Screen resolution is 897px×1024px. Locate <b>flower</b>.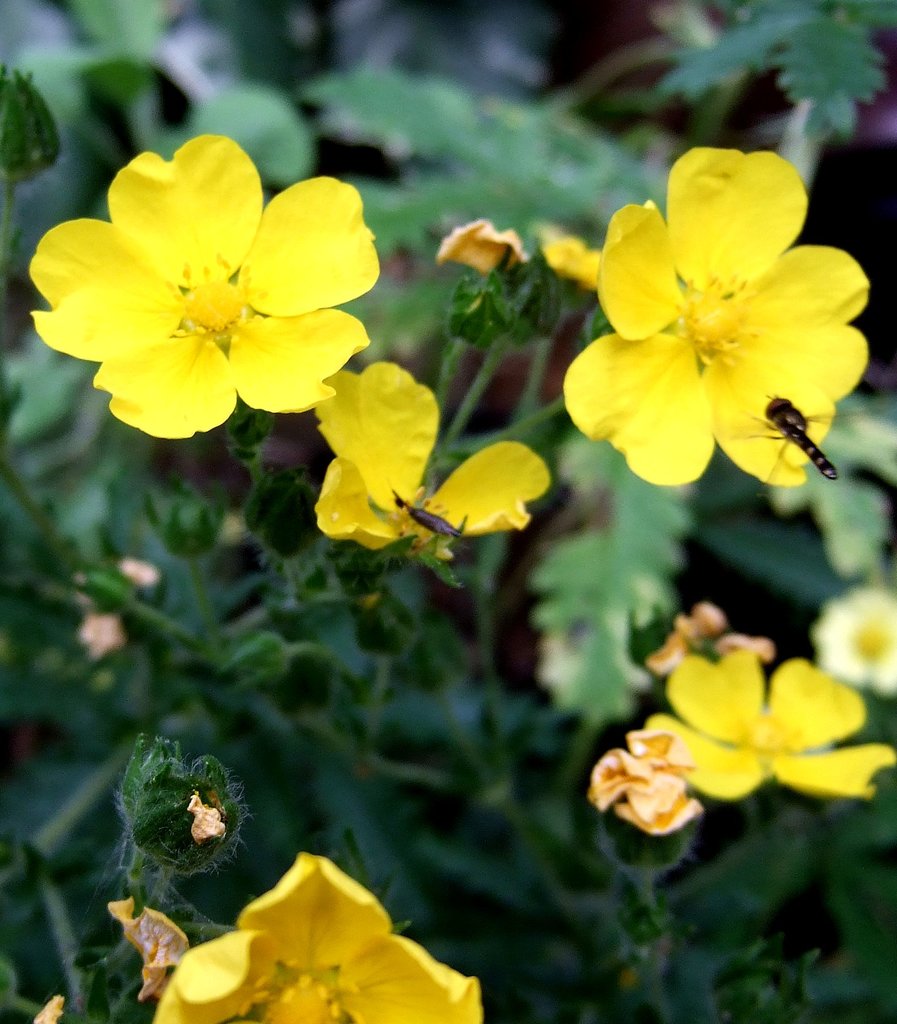
left=641, top=640, right=896, bottom=811.
